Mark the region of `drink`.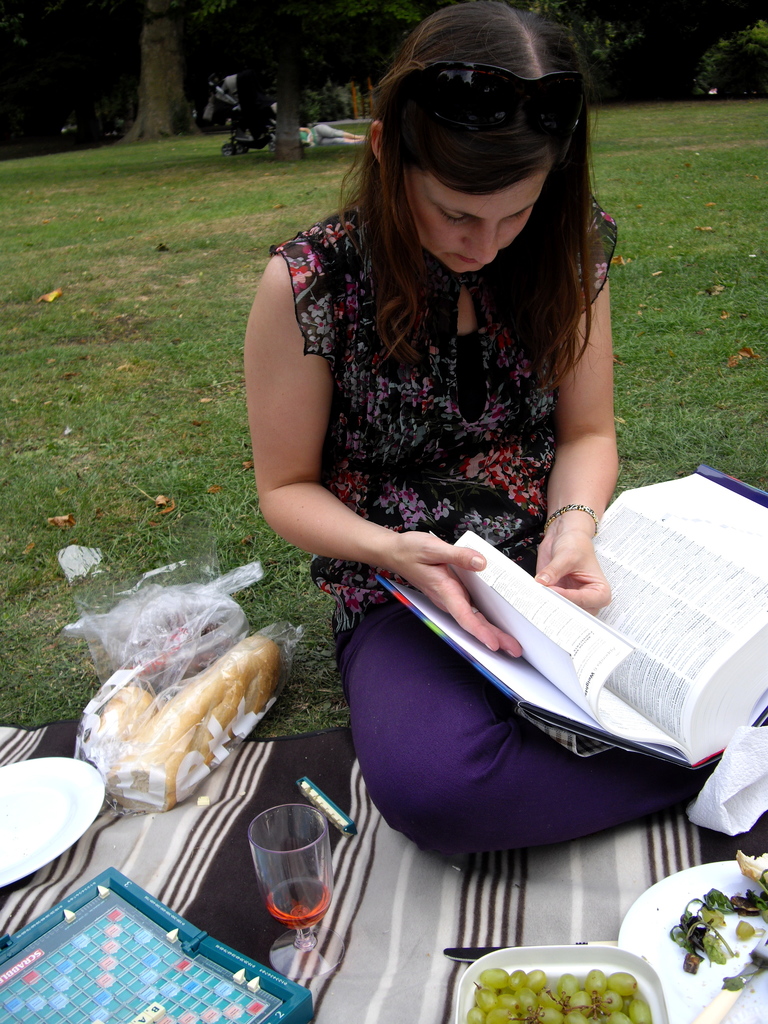
Region: x1=264 y1=876 x2=337 y2=927.
